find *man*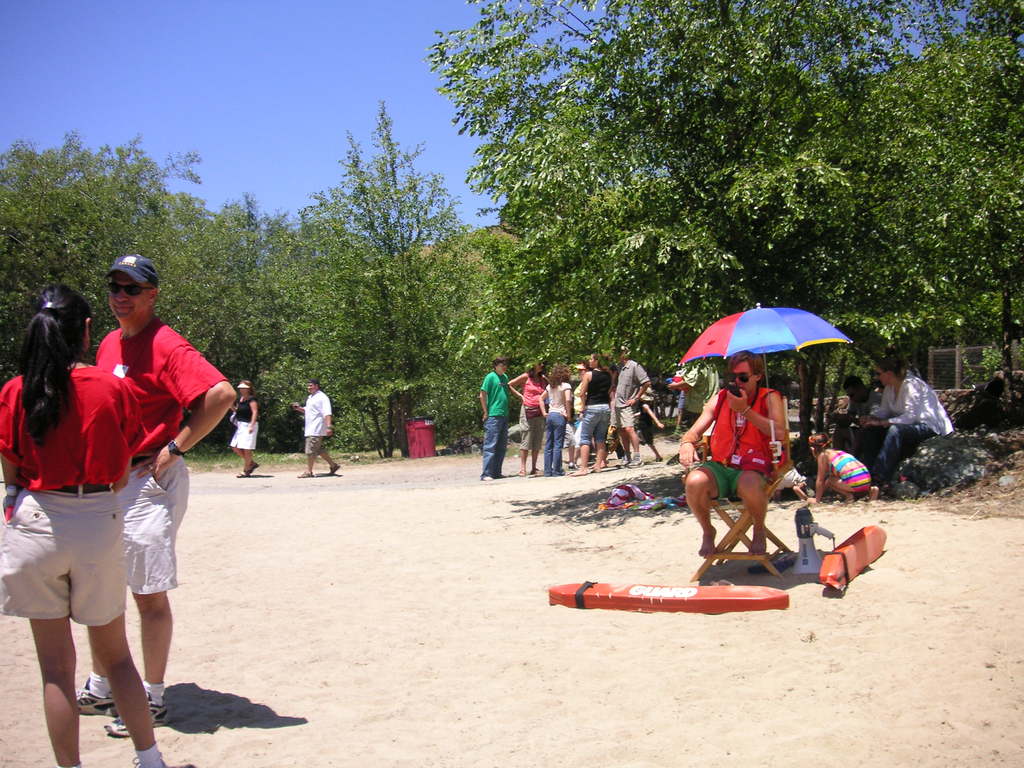
[x1=475, y1=351, x2=506, y2=481]
